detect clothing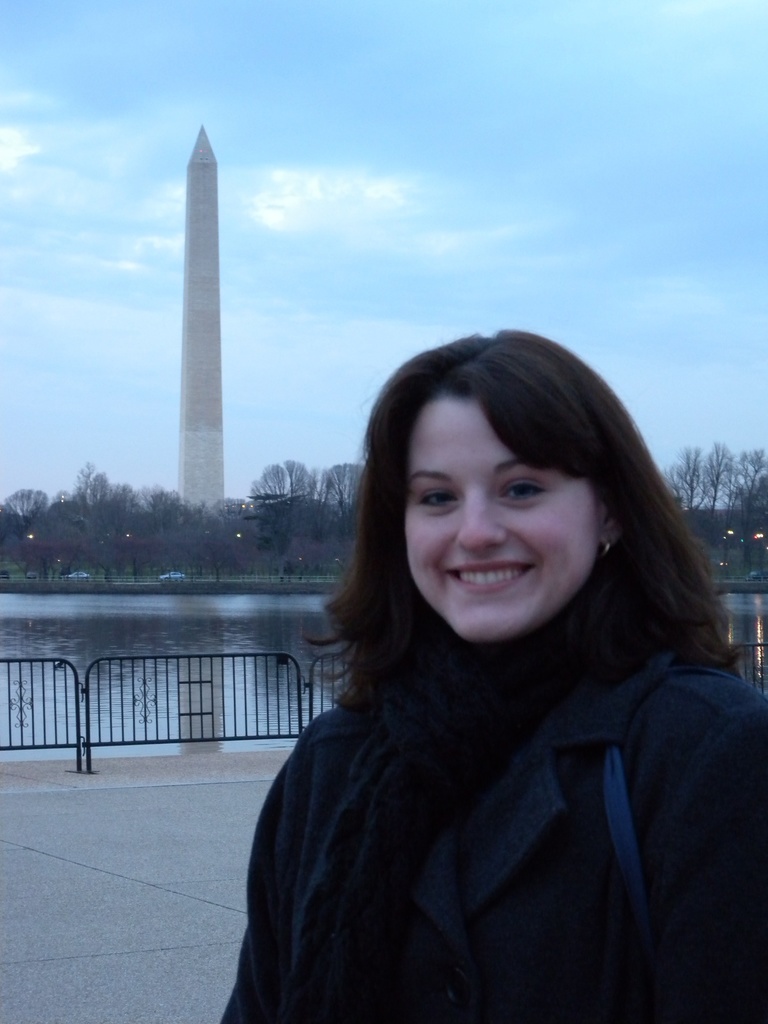
BBox(258, 537, 736, 1023)
